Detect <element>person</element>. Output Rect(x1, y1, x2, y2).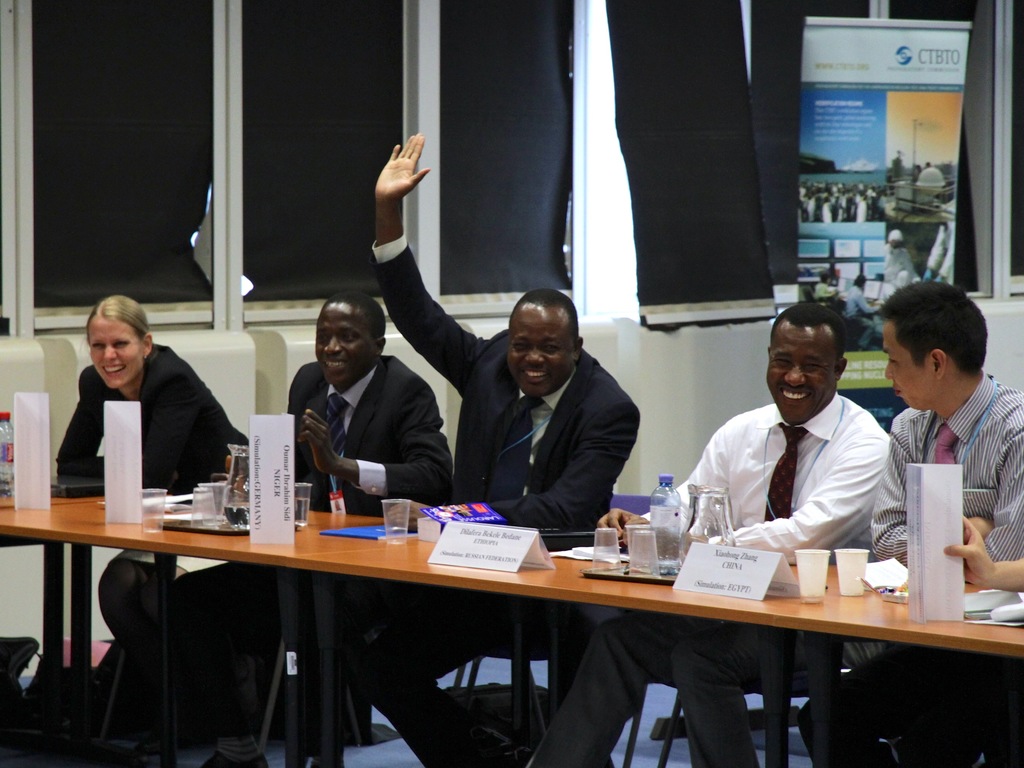
Rect(54, 297, 251, 756).
